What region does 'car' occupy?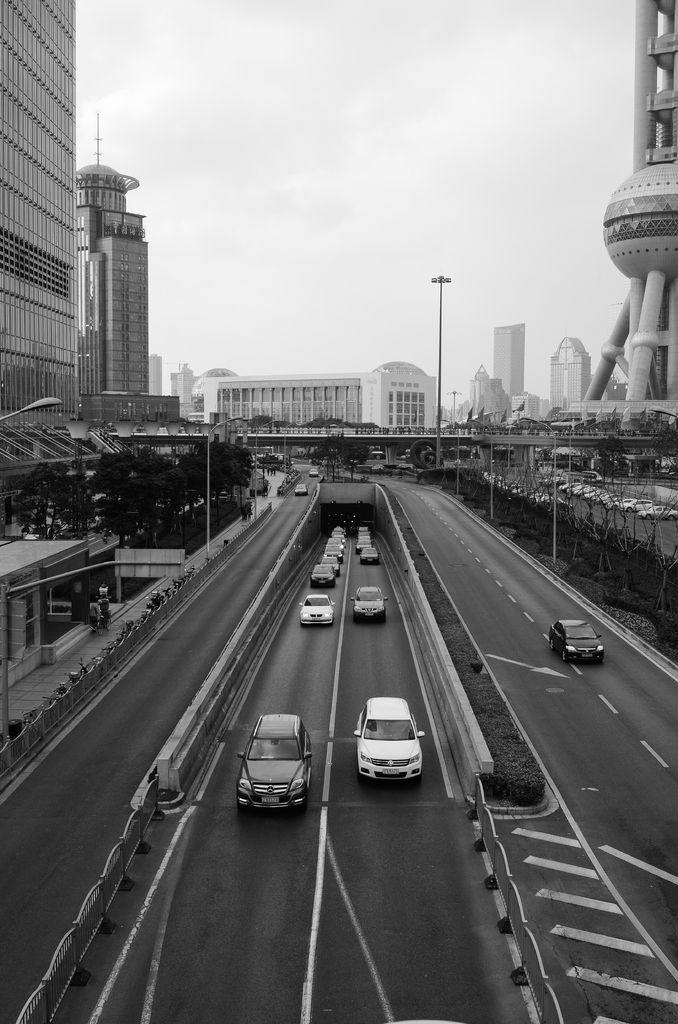
Rect(235, 710, 314, 818).
